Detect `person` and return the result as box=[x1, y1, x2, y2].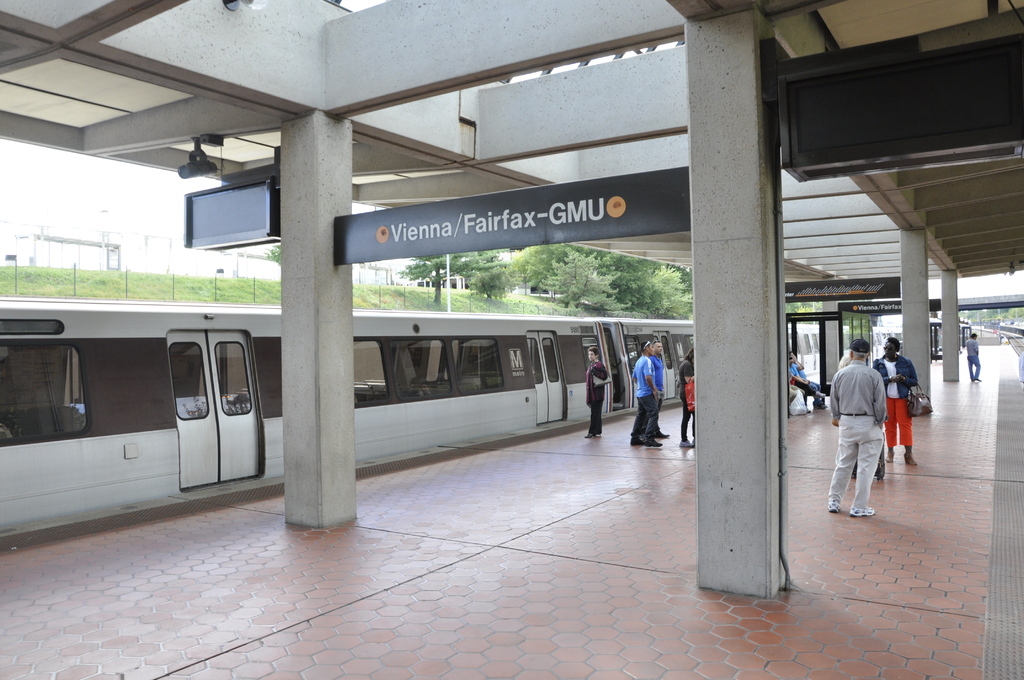
box=[647, 337, 675, 440].
